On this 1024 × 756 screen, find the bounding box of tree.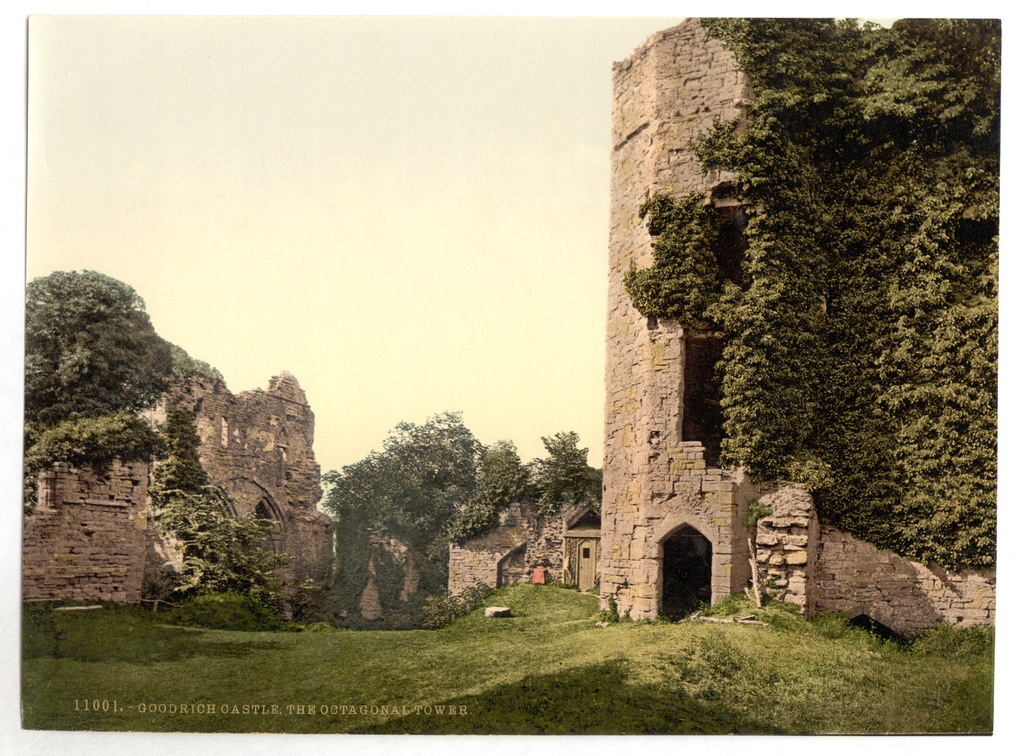
Bounding box: [left=148, top=506, right=296, bottom=611].
